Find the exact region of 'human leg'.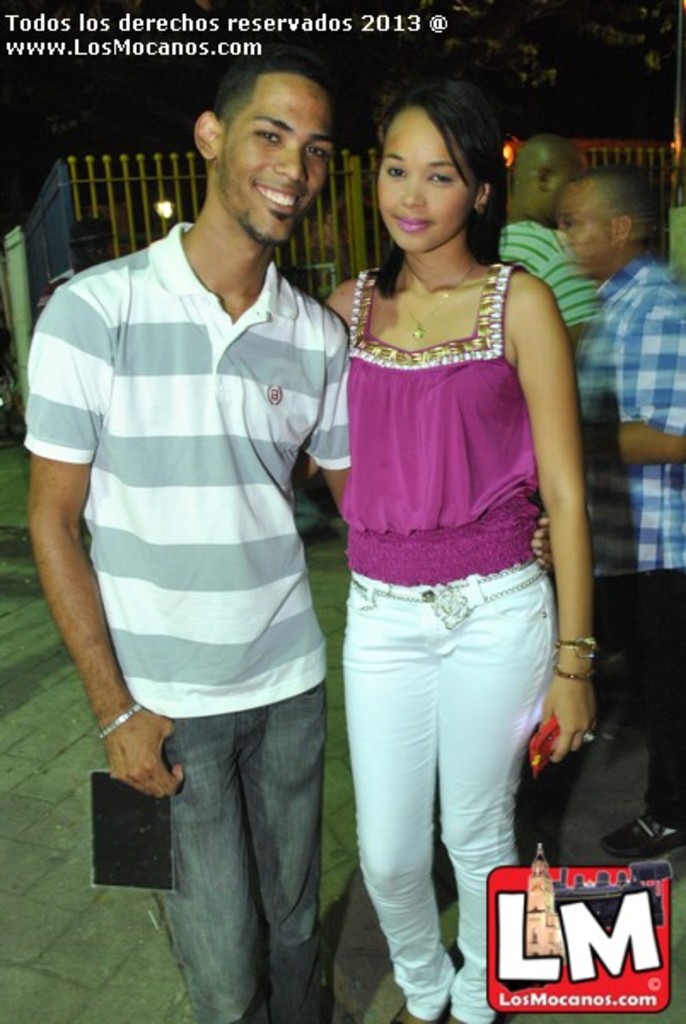
Exact region: bbox(244, 643, 328, 1022).
